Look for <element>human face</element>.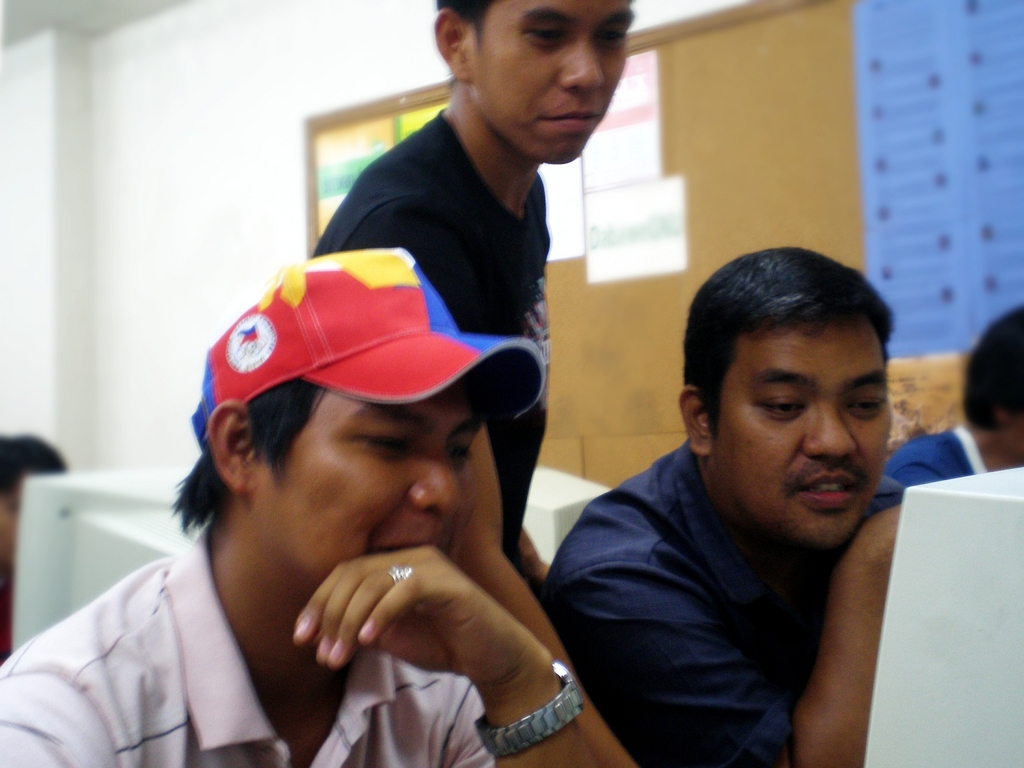
Found: rect(715, 319, 896, 550).
